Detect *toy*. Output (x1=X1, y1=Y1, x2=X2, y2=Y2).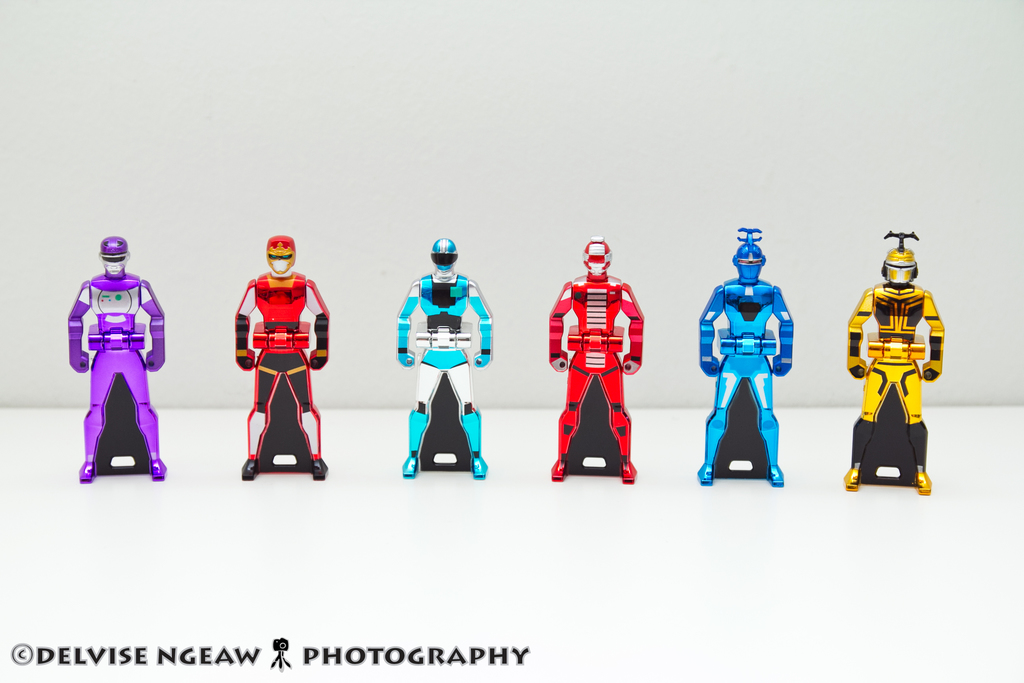
(x1=847, y1=233, x2=943, y2=493).
